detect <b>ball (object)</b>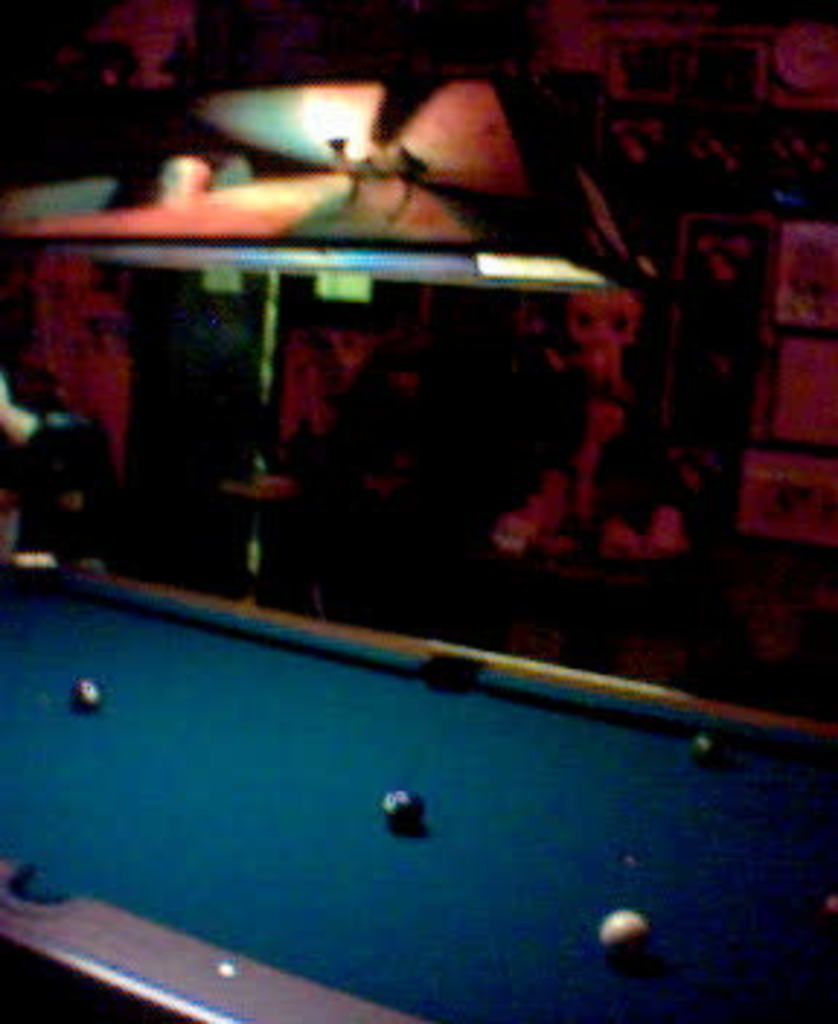
l=378, t=788, r=431, b=844
